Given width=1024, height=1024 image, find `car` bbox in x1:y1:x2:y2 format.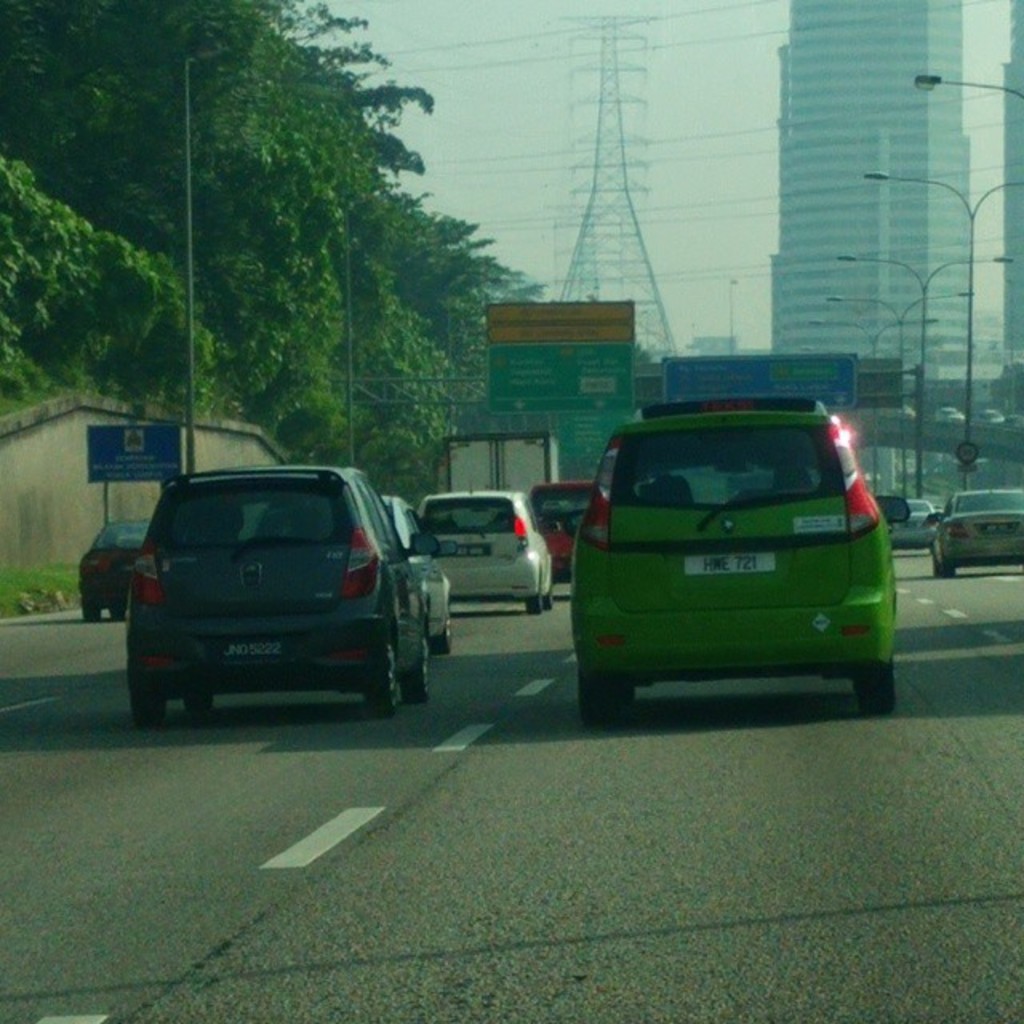
74:512:150:619.
